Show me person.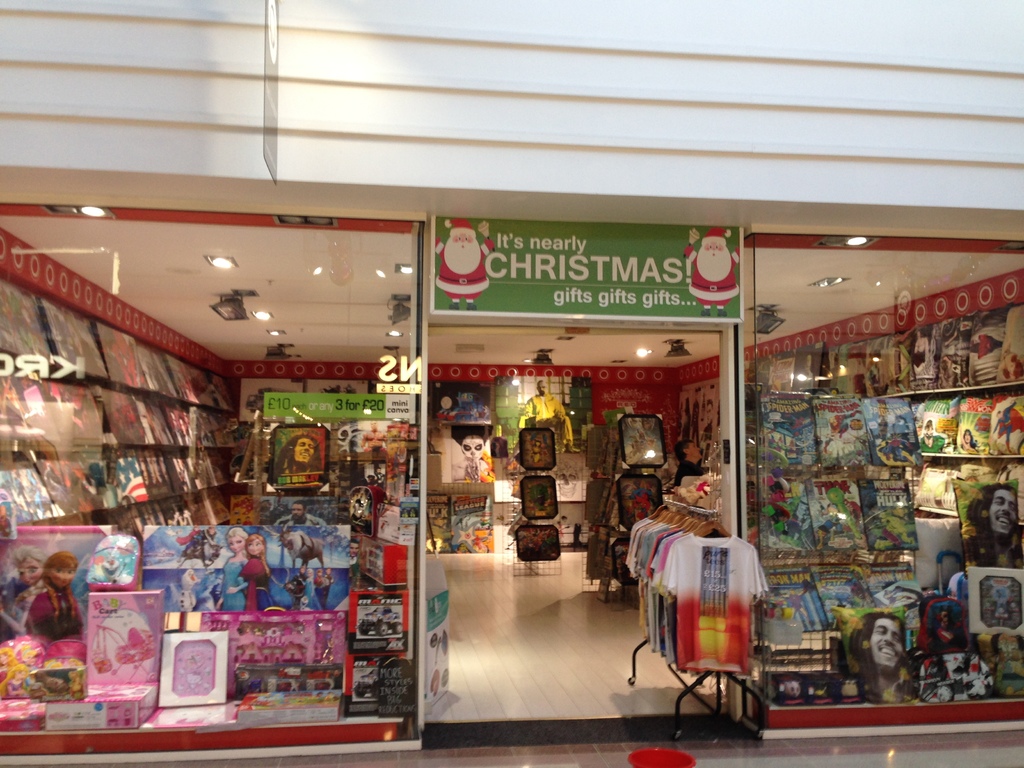
person is here: [521,379,580,453].
